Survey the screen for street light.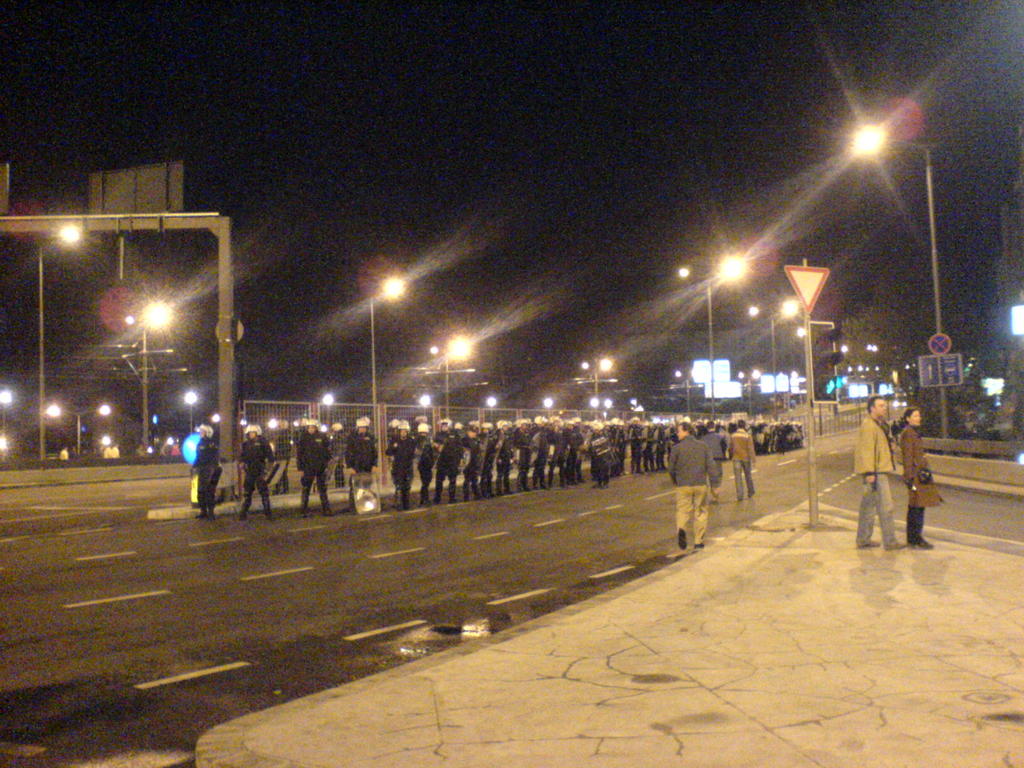
Survey found: 854:124:948:456.
